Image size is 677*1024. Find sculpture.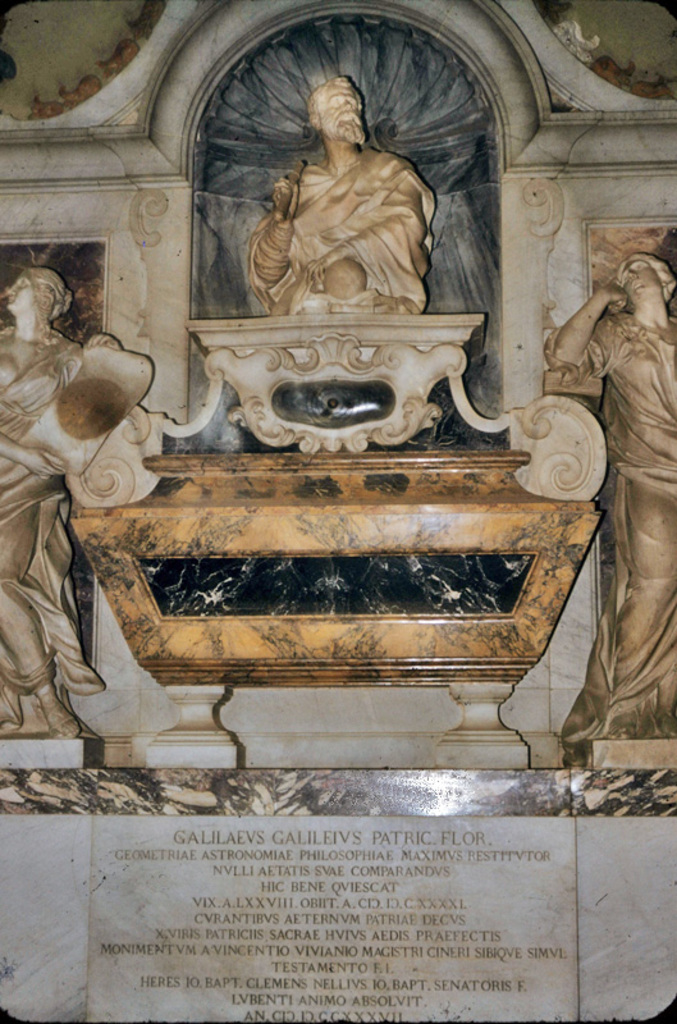
<region>0, 260, 168, 735</region>.
